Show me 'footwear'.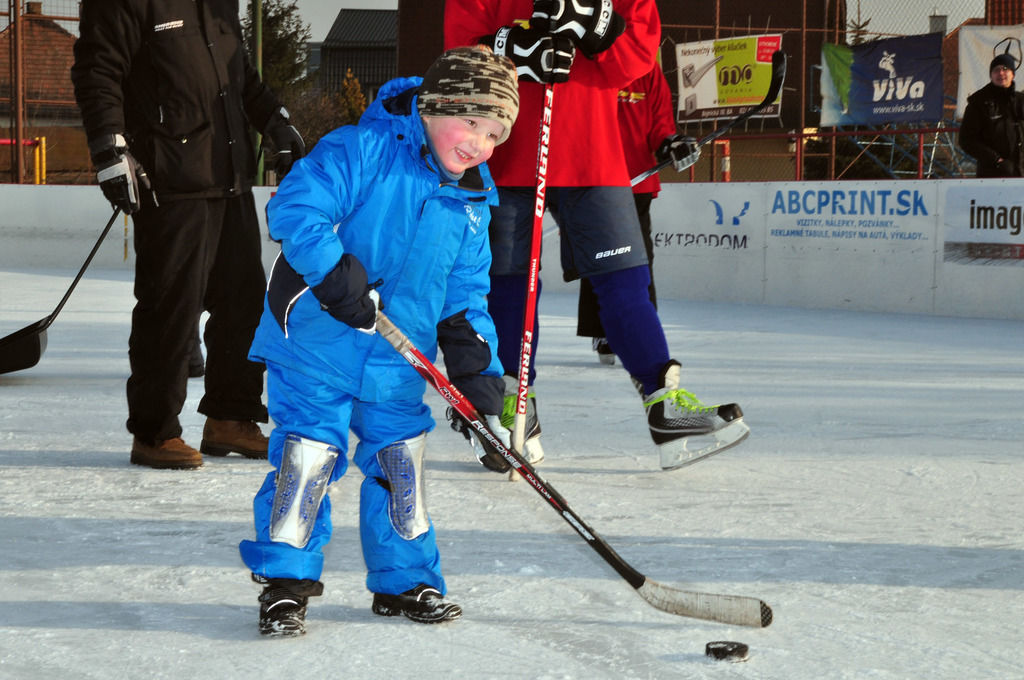
'footwear' is here: 501,378,540,441.
